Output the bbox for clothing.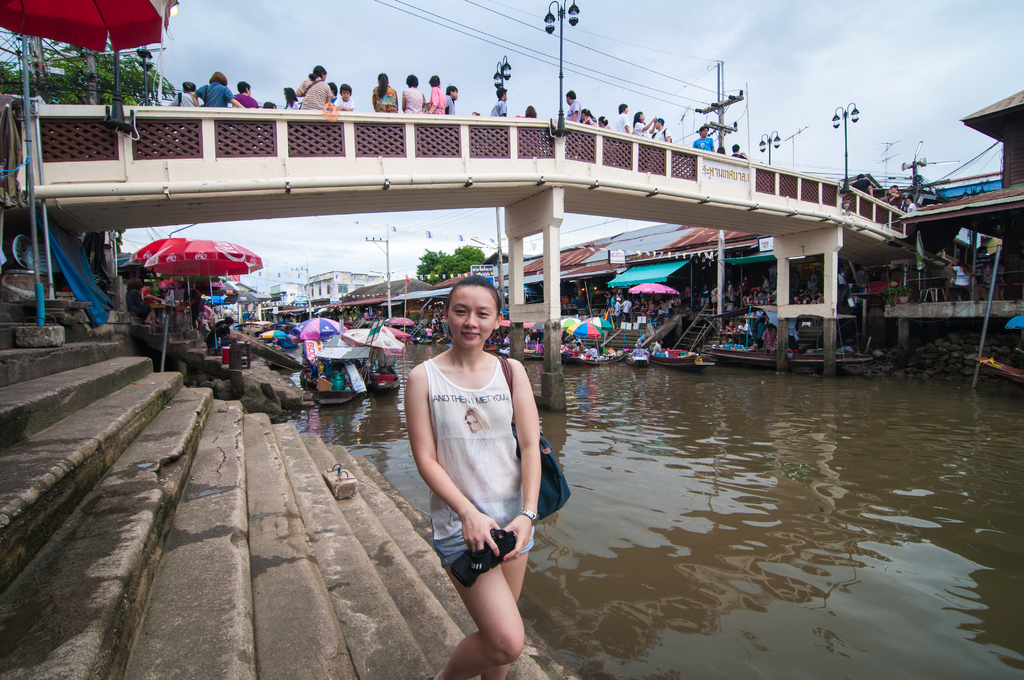
{"left": 371, "top": 86, "right": 396, "bottom": 112}.
